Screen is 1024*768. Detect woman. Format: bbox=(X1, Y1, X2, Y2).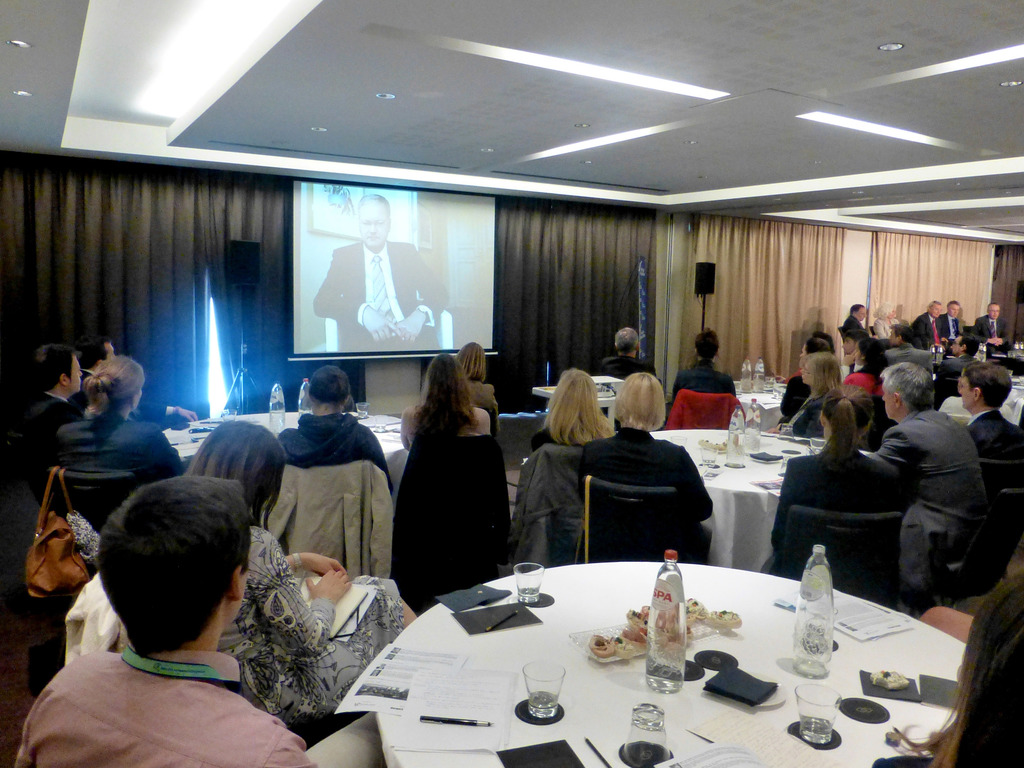
bbox=(772, 356, 842, 436).
